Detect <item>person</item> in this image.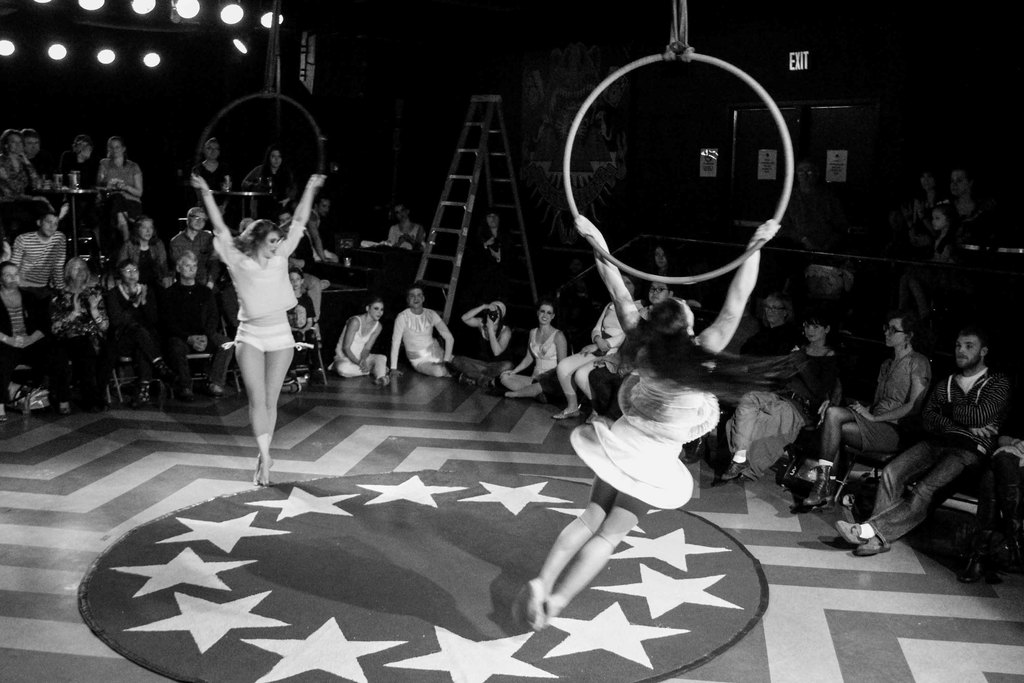
Detection: <box>739,292,797,360</box>.
